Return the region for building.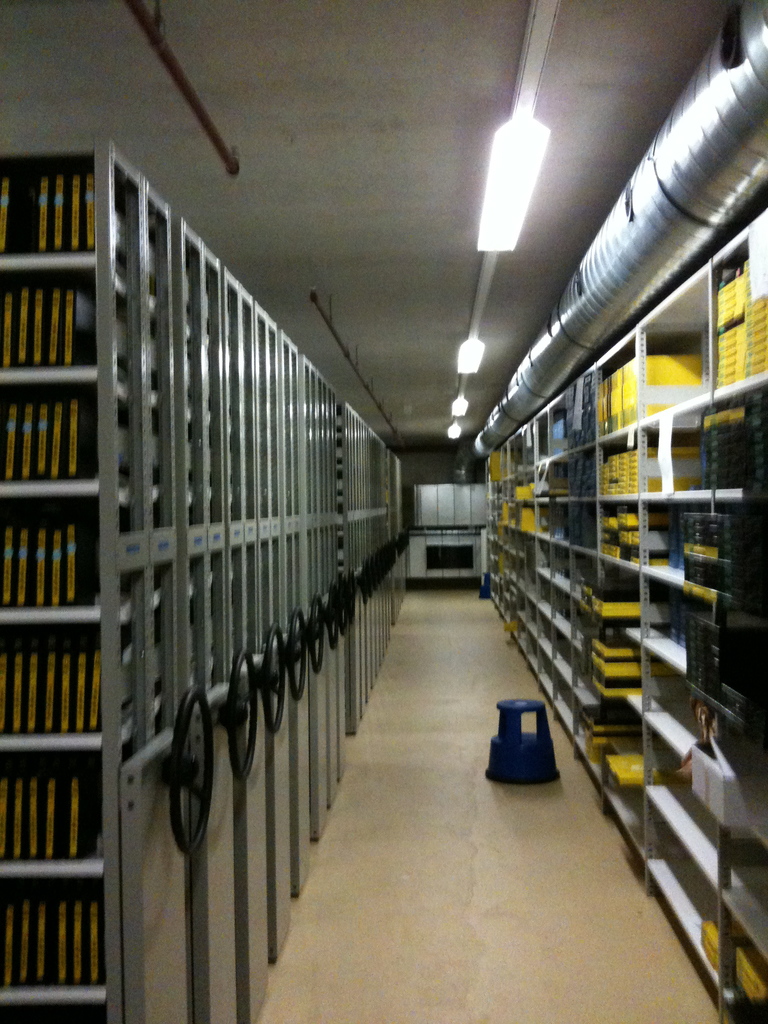
select_region(0, 0, 767, 1023).
